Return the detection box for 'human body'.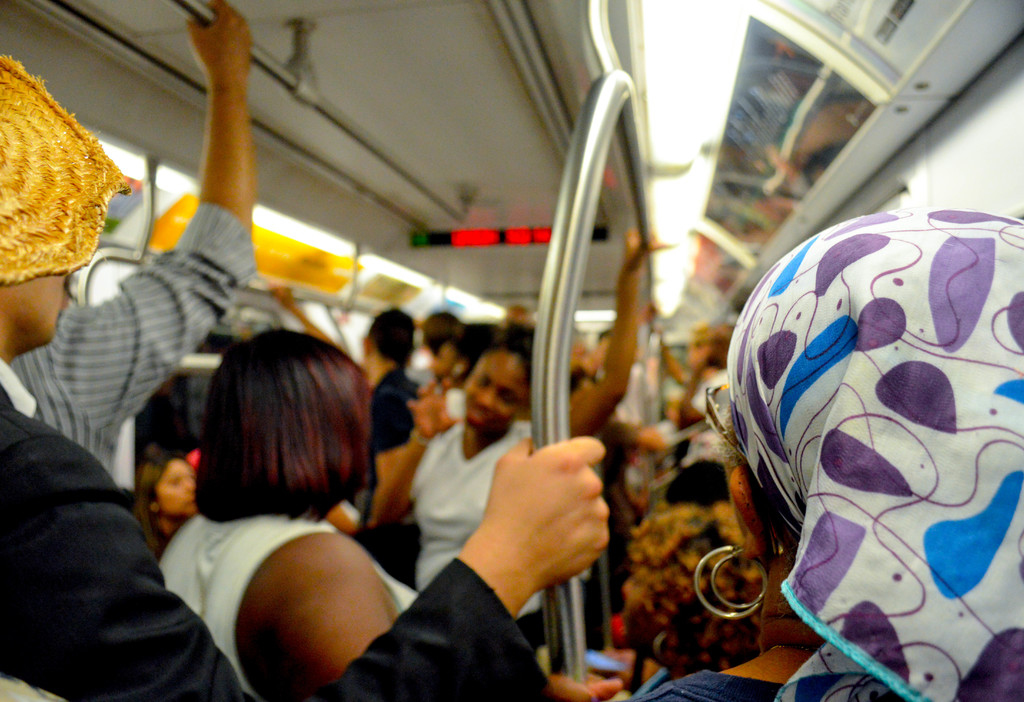
locate(410, 224, 672, 651).
